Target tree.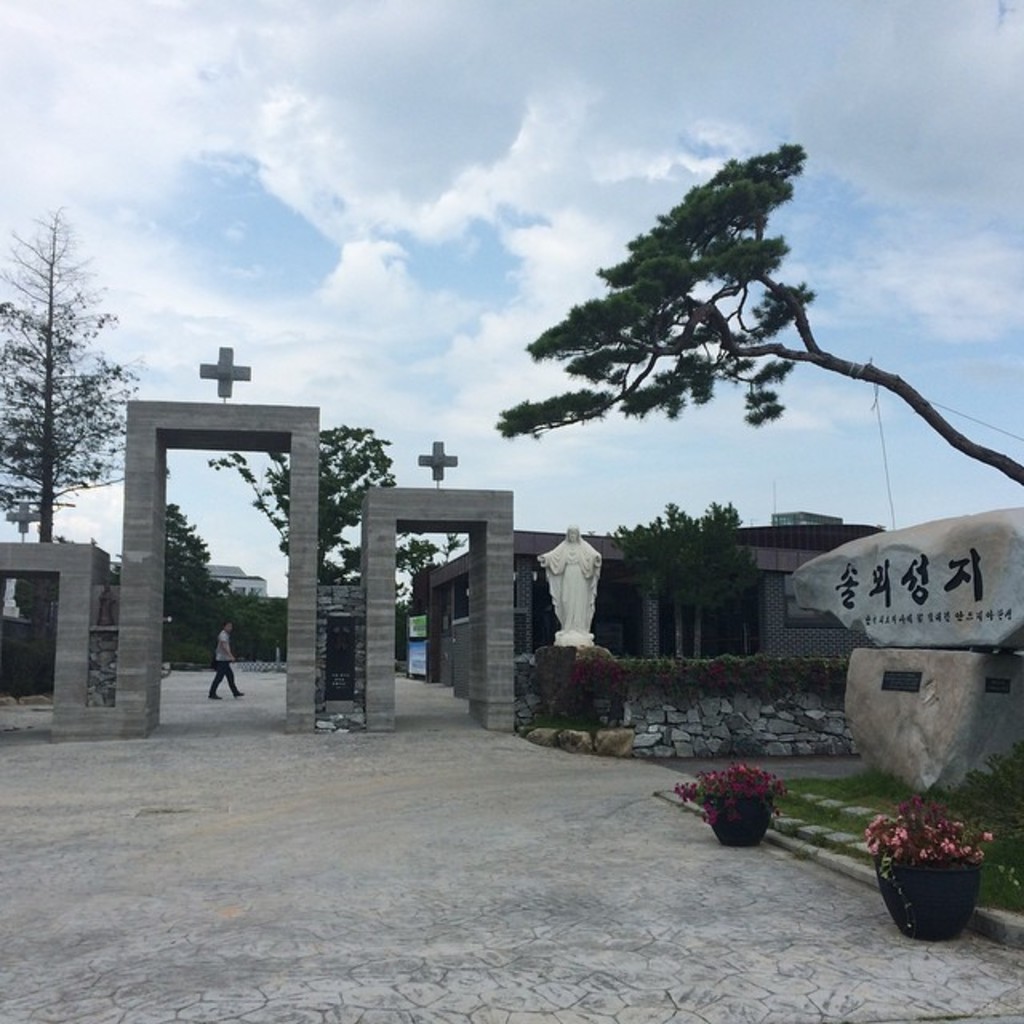
Target region: 0/205/155/536.
